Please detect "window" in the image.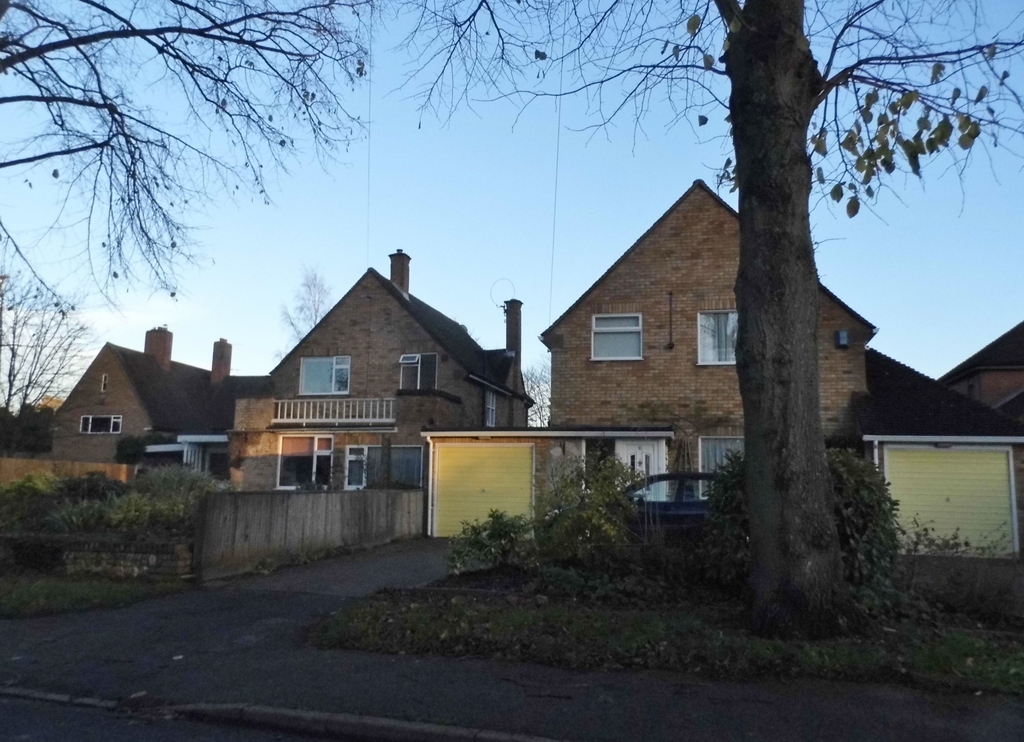
(696, 309, 738, 367).
